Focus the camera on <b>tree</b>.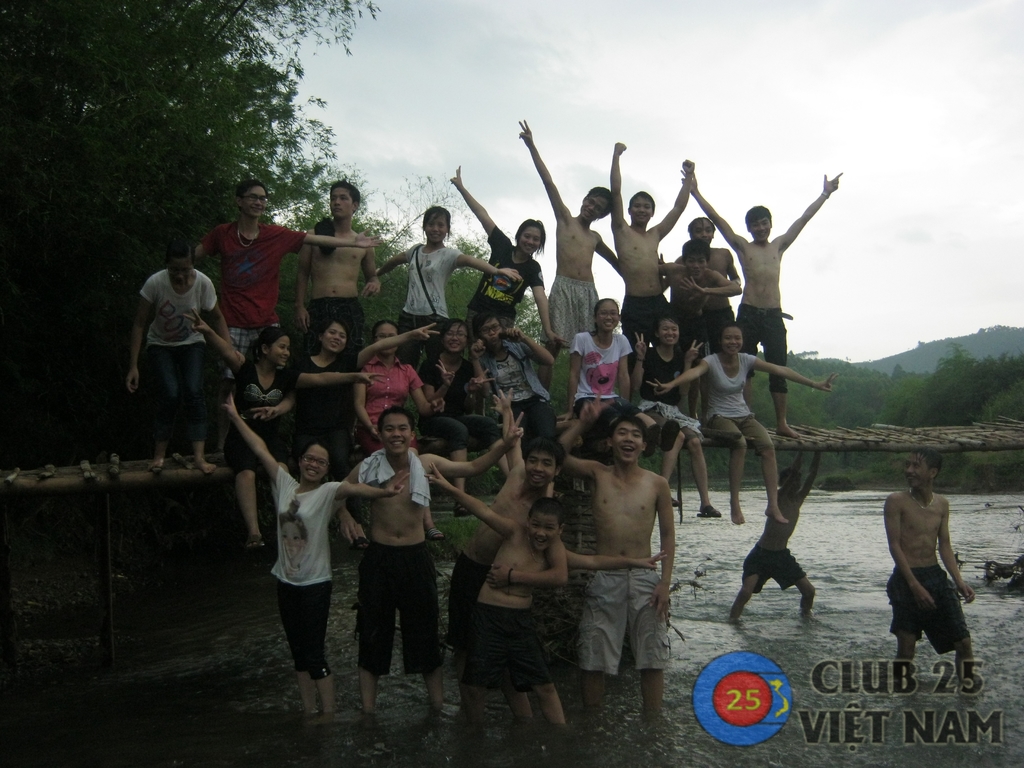
Focus region: x1=13 y1=0 x2=318 y2=456.
